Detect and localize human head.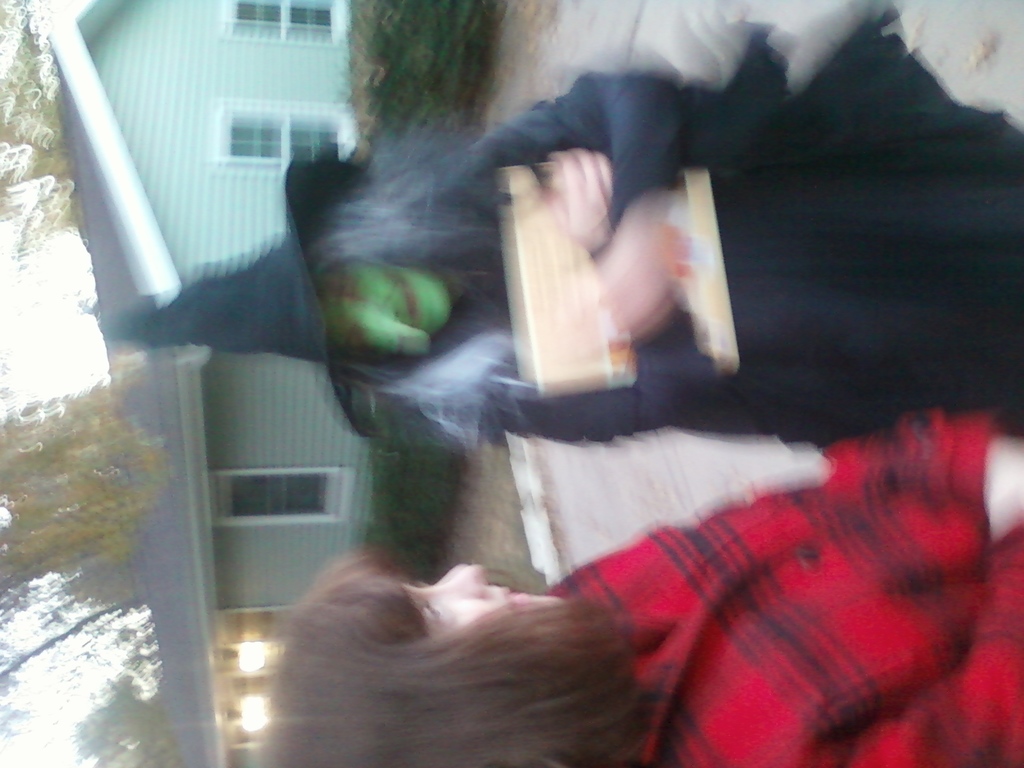
Localized at pyautogui.locateOnScreen(156, 223, 449, 373).
